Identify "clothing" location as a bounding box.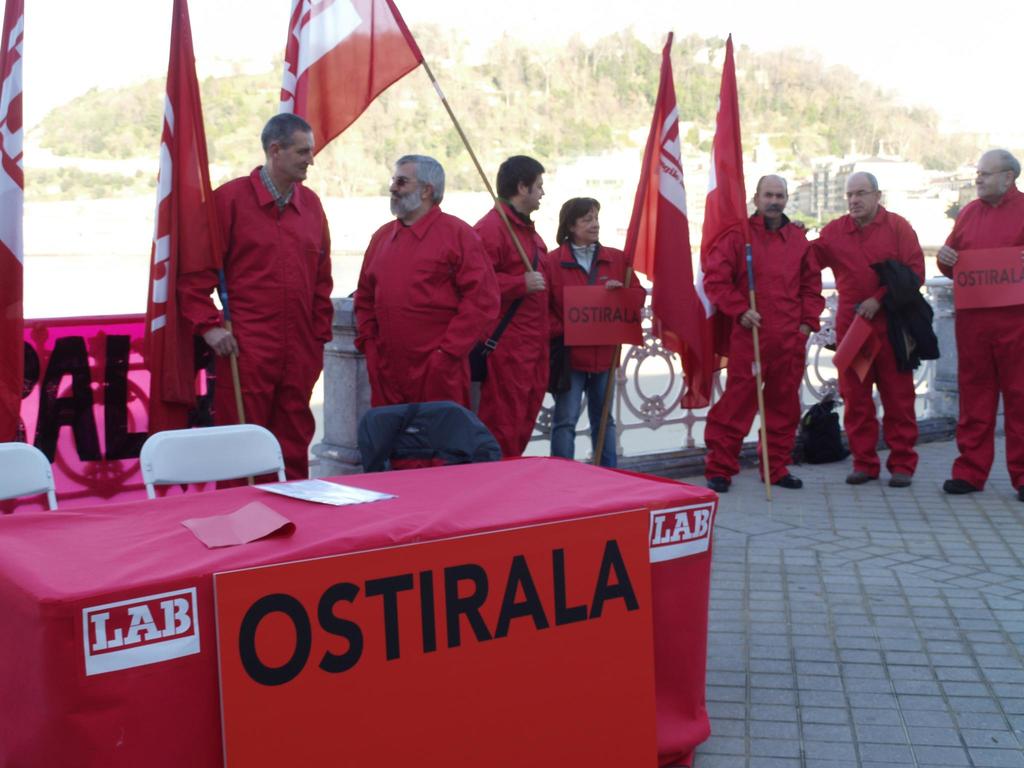
{"left": 705, "top": 216, "right": 817, "bottom": 491}.
